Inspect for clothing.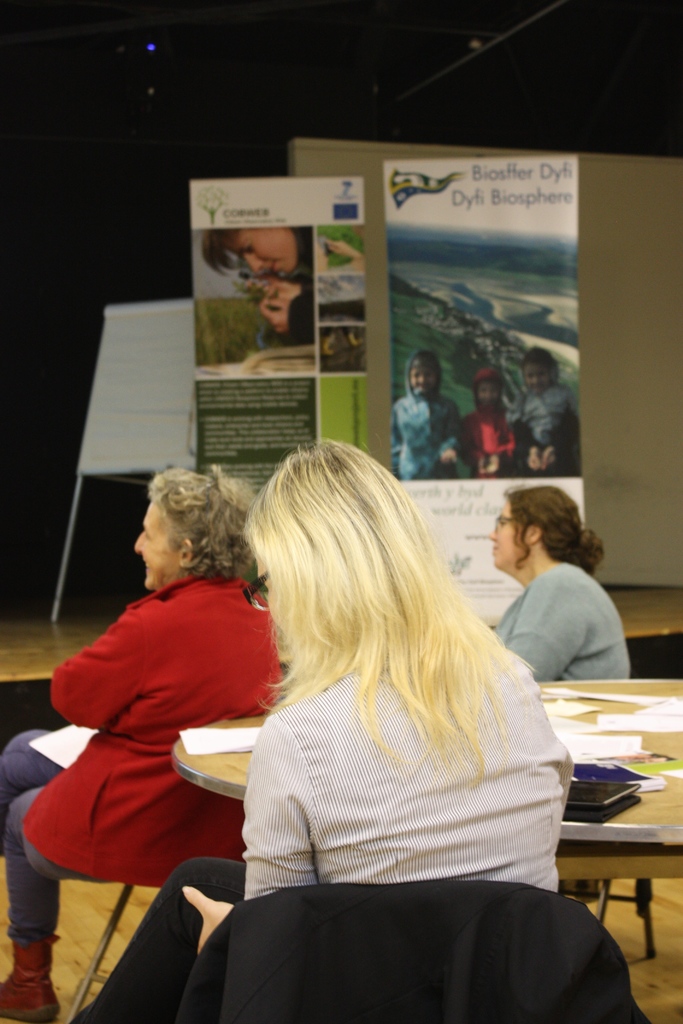
Inspection: <box>77,638,569,1016</box>.
